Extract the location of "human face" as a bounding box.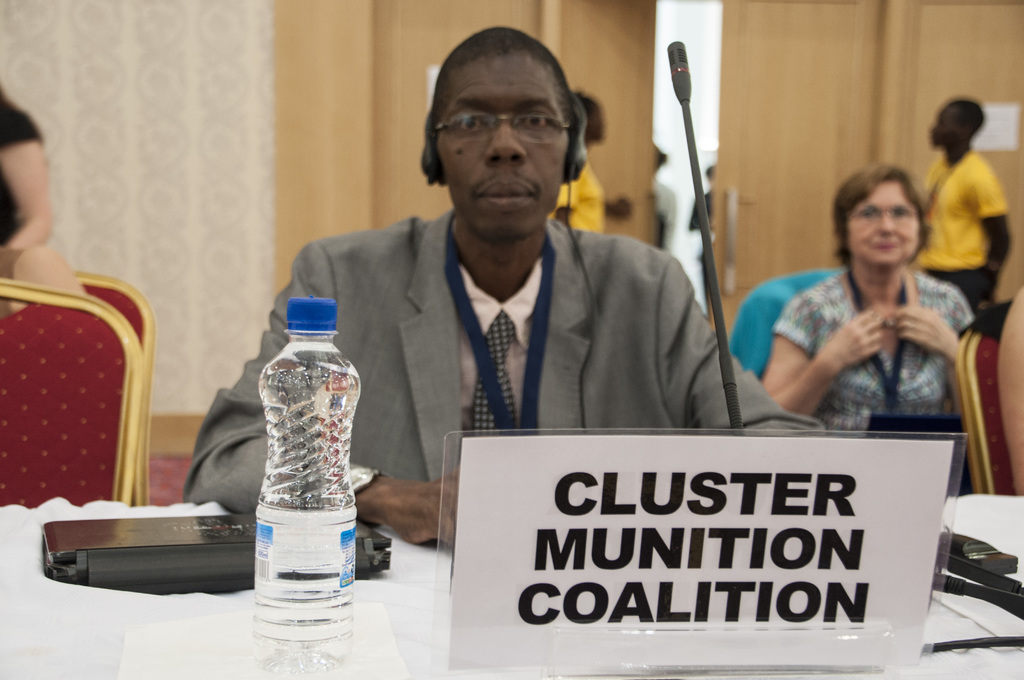
{"left": 435, "top": 53, "right": 570, "bottom": 239}.
